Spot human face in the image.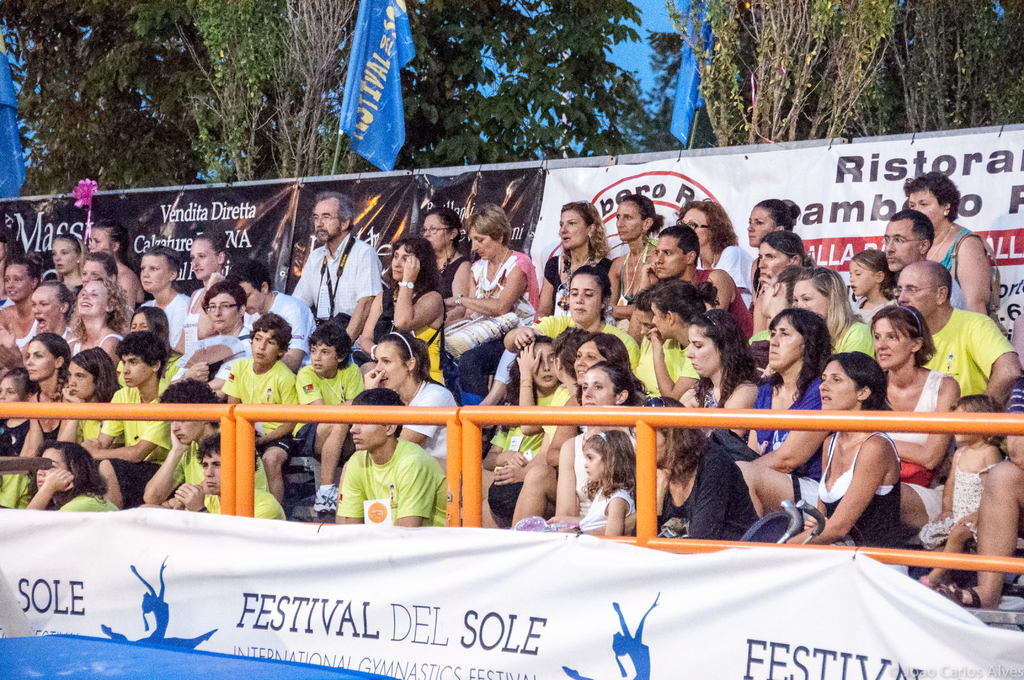
human face found at x1=470, y1=228, x2=496, y2=262.
